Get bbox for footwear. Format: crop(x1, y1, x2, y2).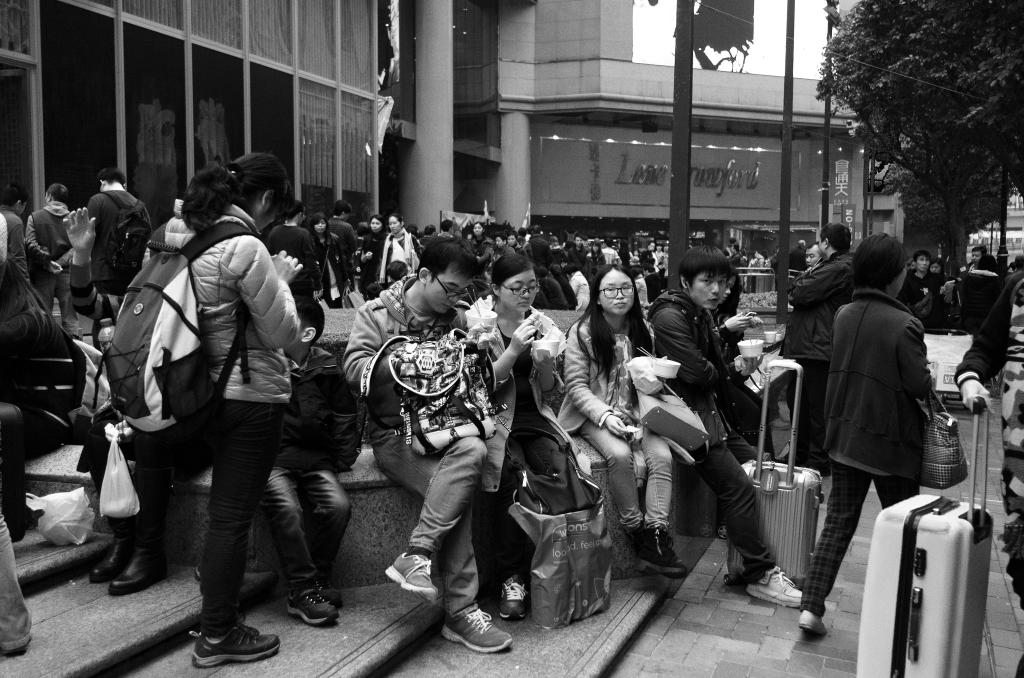
crop(500, 572, 531, 621).
